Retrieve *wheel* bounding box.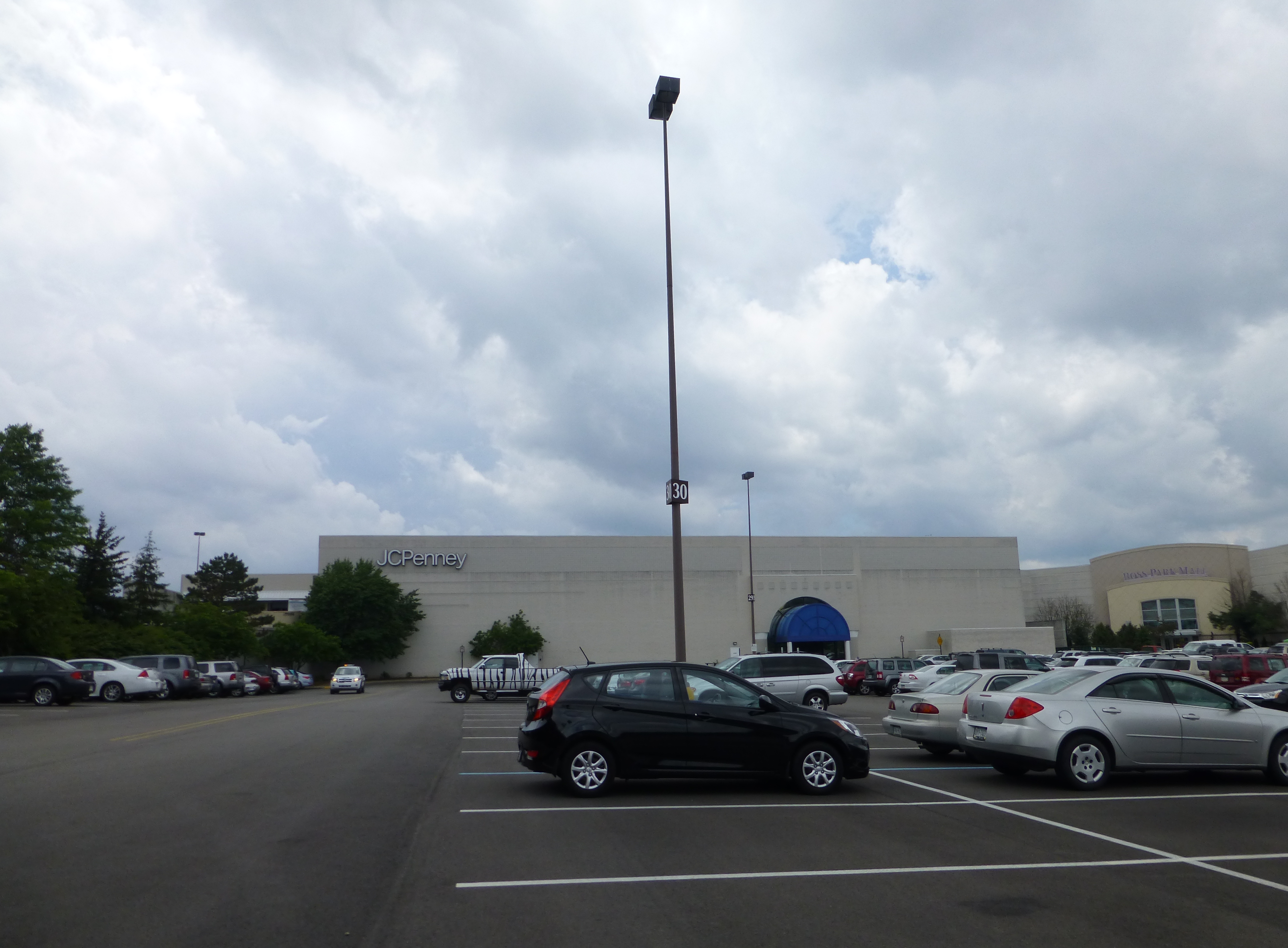
Bounding box: (137,206,143,214).
